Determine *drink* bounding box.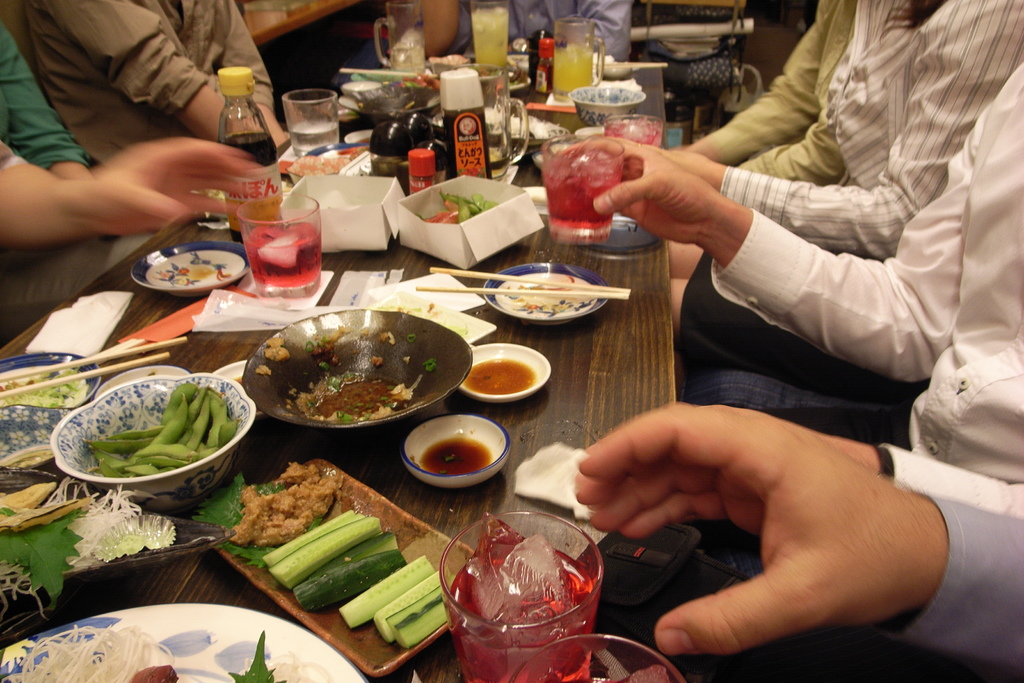
Determined: l=601, t=111, r=662, b=180.
